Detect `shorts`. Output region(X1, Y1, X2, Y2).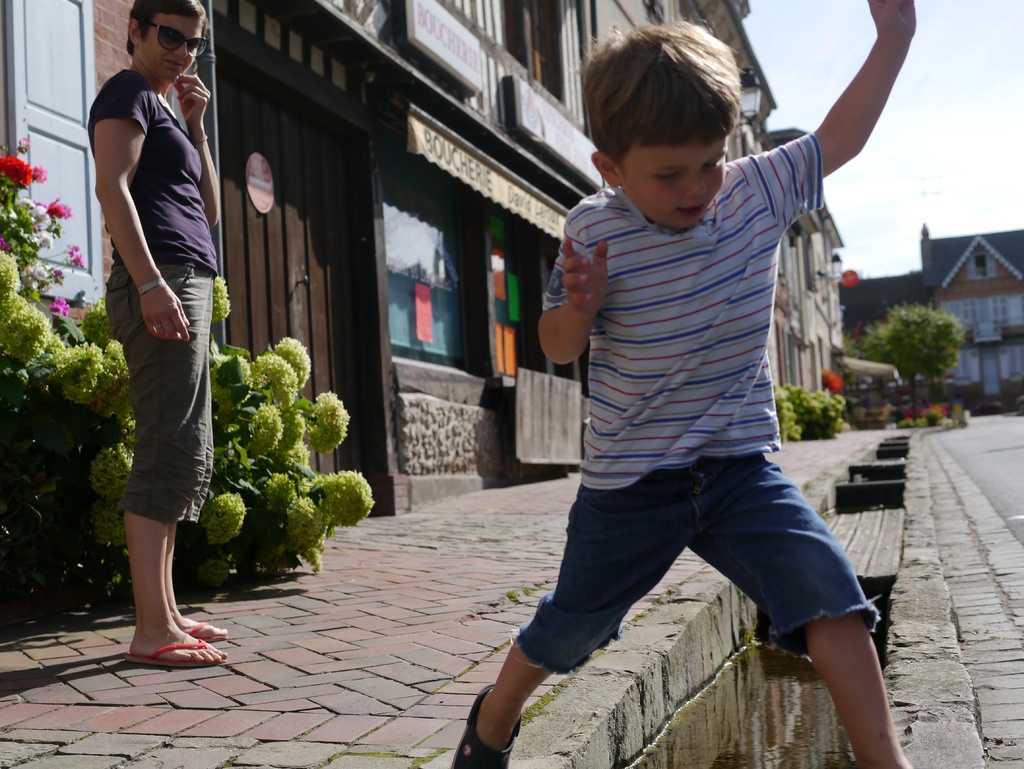
region(511, 461, 881, 676).
